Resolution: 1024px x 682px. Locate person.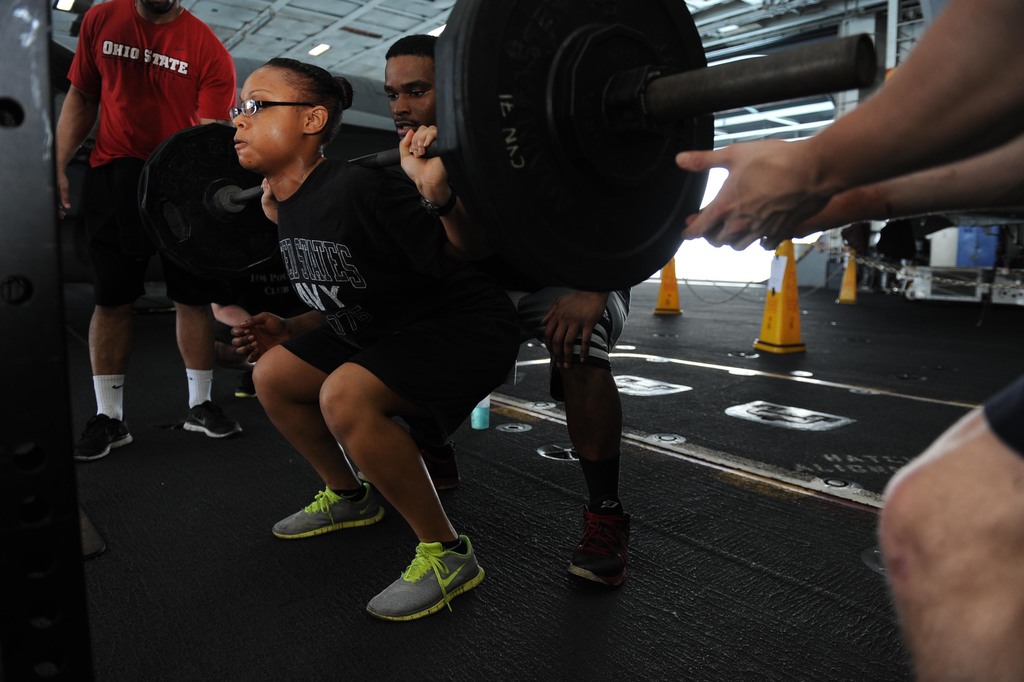
[228, 56, 521, 622].
